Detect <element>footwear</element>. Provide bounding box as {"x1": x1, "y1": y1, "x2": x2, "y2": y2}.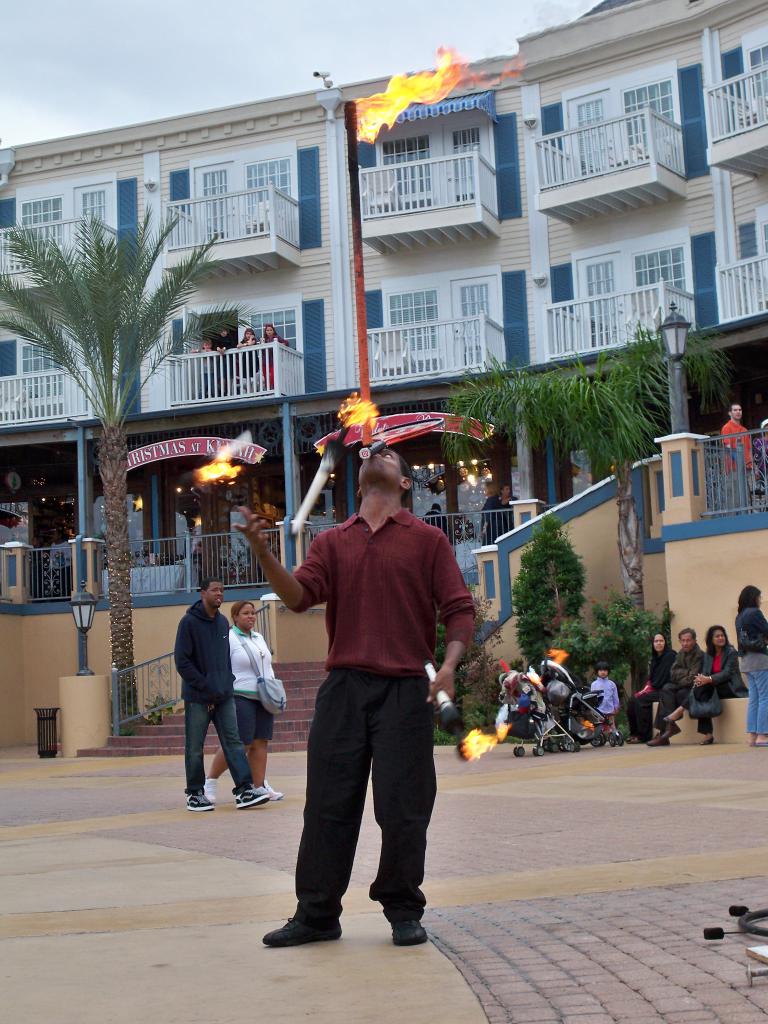
{"x1": 202, "y1": 779, "x2": 219, "y2": 805}.
